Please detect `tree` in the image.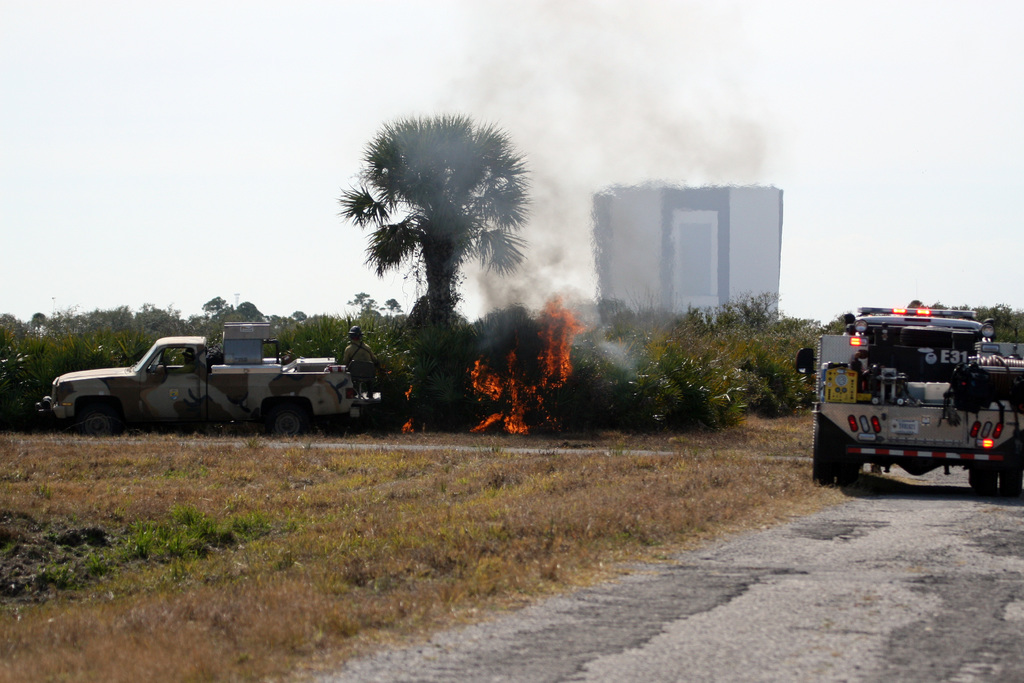
[234,300,266,325].
